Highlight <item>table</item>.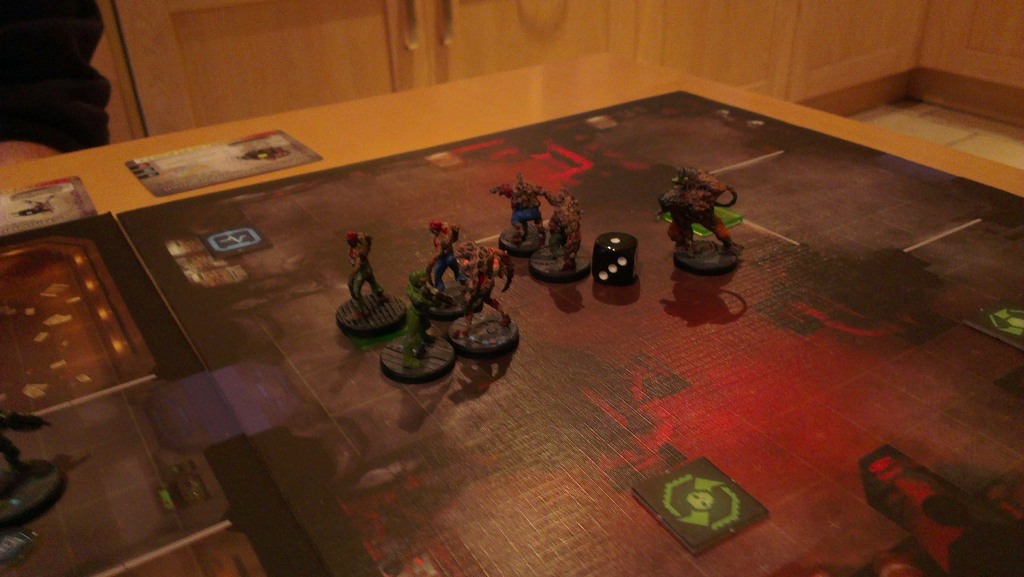
Highlighted region: detection(0, 35, 1023, 576).
